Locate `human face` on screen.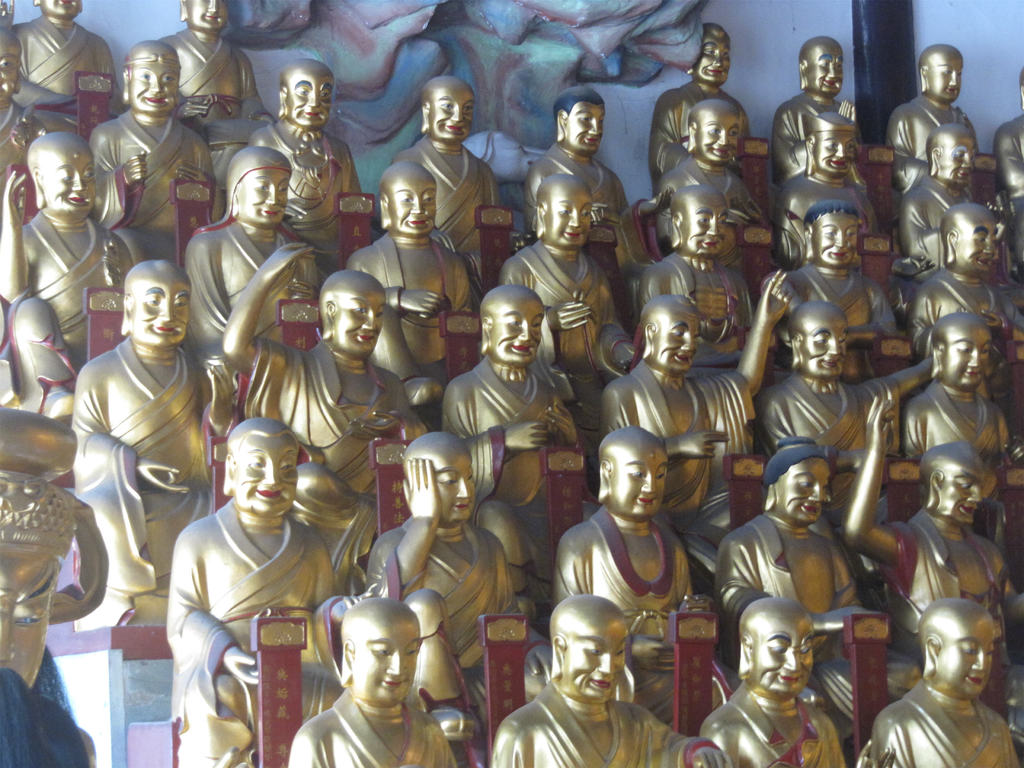
On screen at (284,70,333,127).
